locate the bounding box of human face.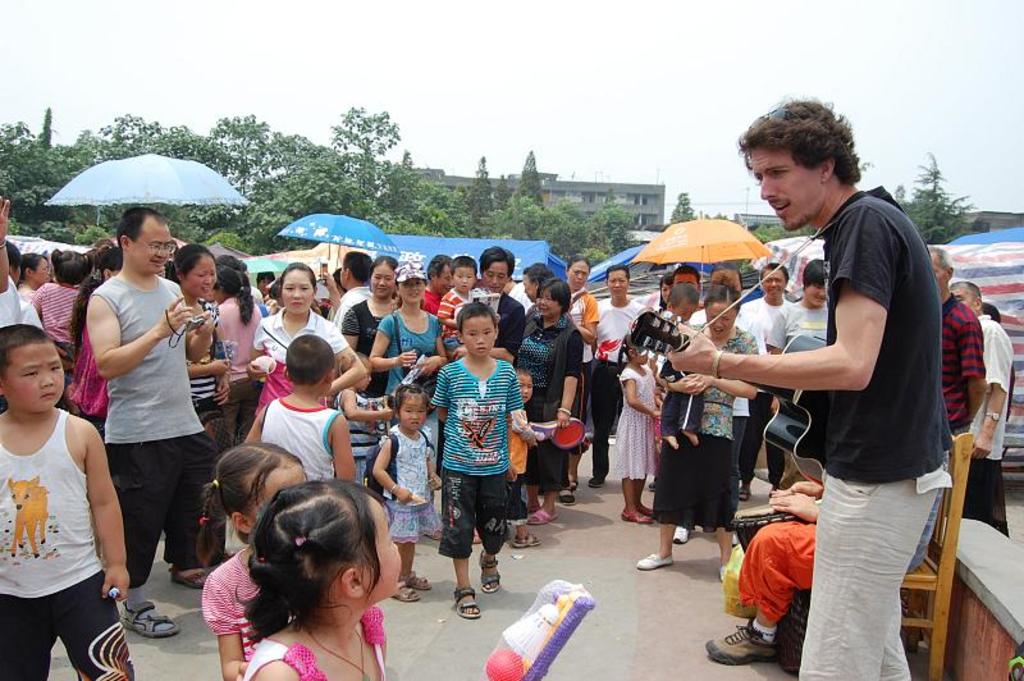
Bounding box: x1=461, y1=312, x2=495, y2=357.
